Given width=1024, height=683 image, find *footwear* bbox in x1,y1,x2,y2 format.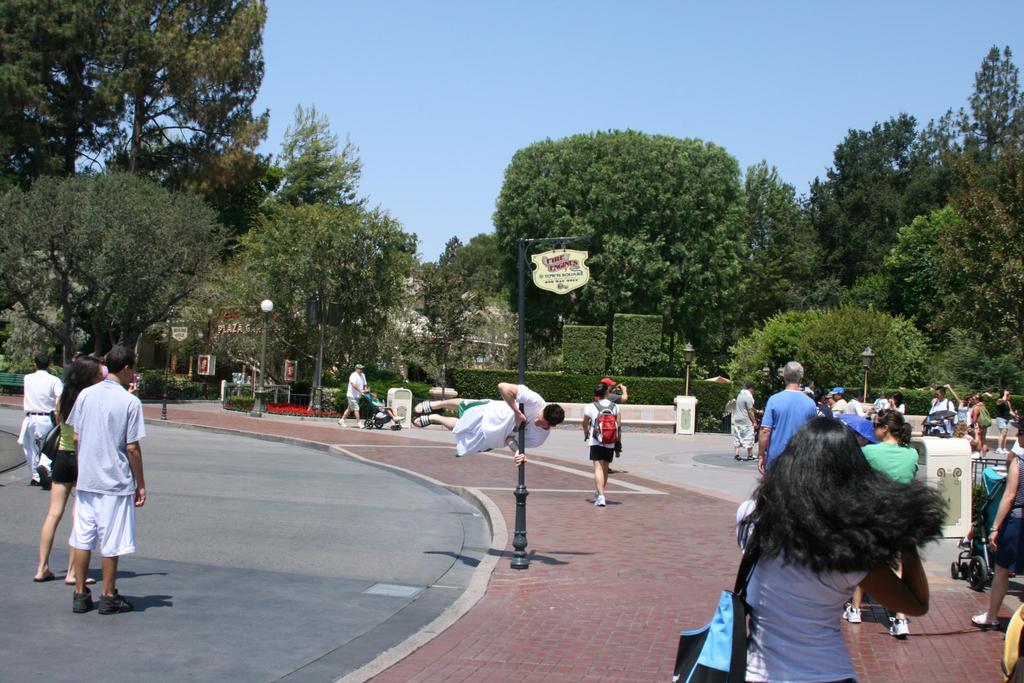
70,591,98,614.
